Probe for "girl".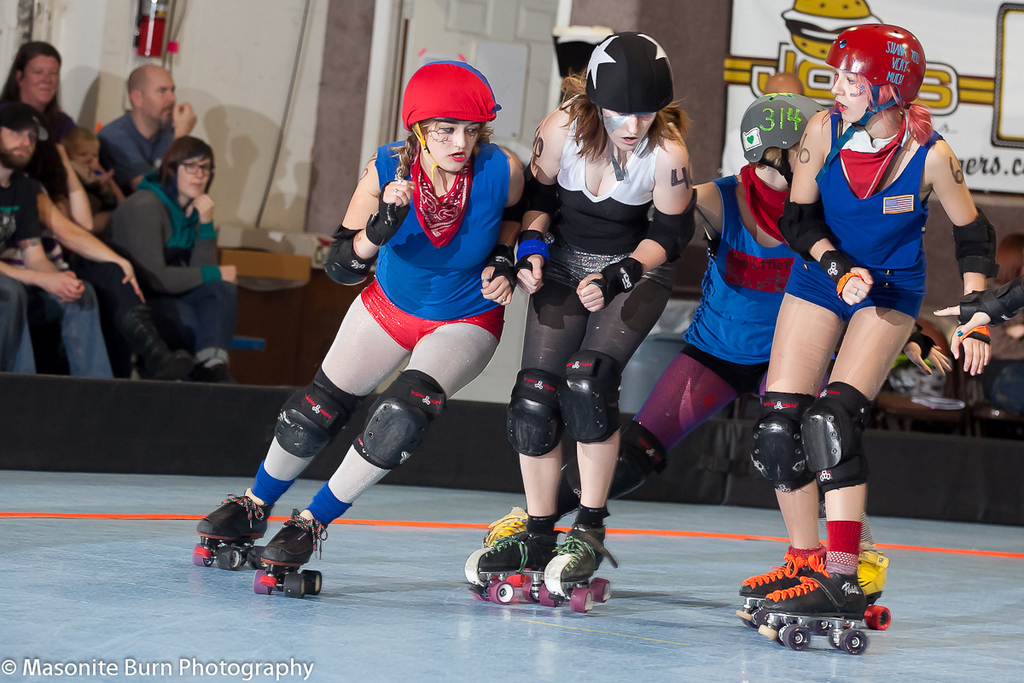
Probe result: 102,136,244,388.
